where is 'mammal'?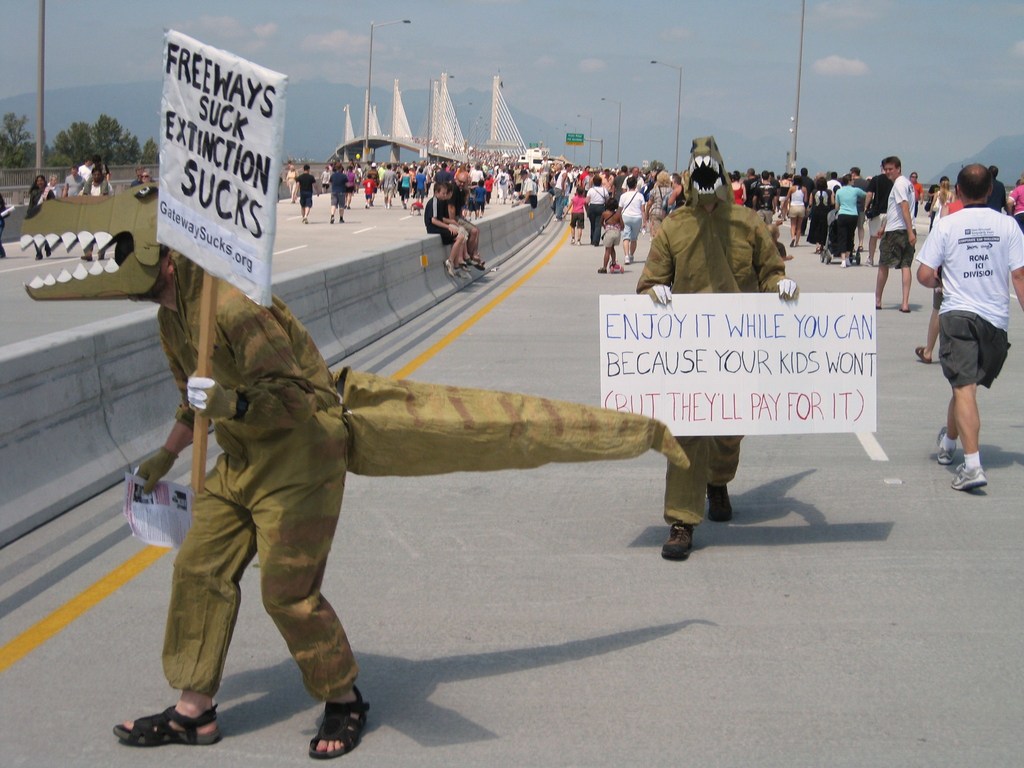
bbox=[637, 135, 795, 561].
